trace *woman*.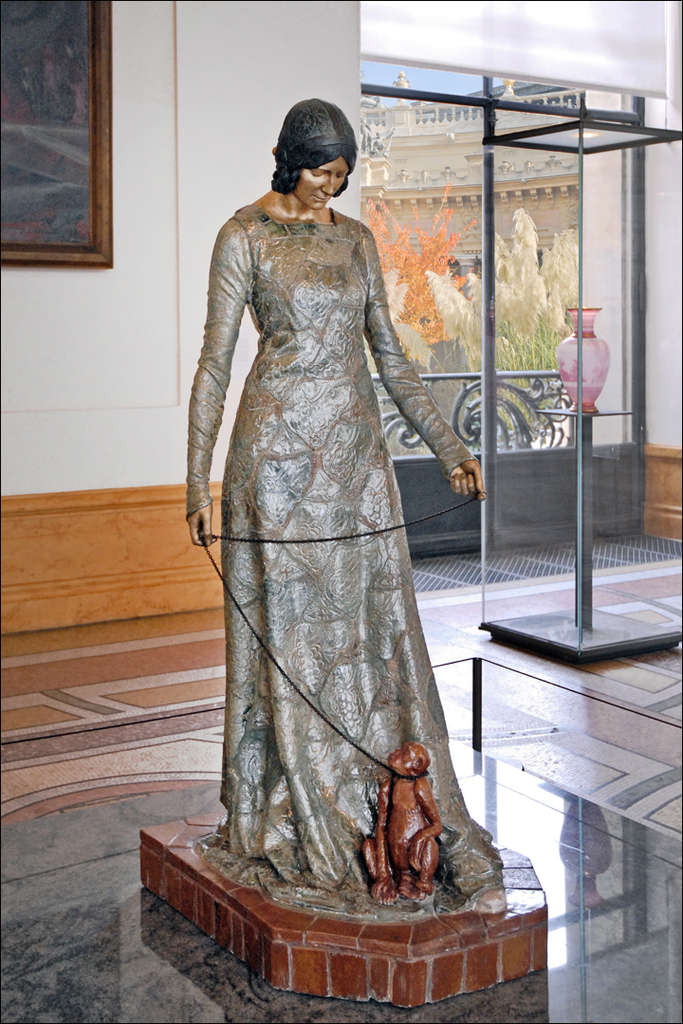
Traced to (left=179, top=95, right=487, bottom=899).
